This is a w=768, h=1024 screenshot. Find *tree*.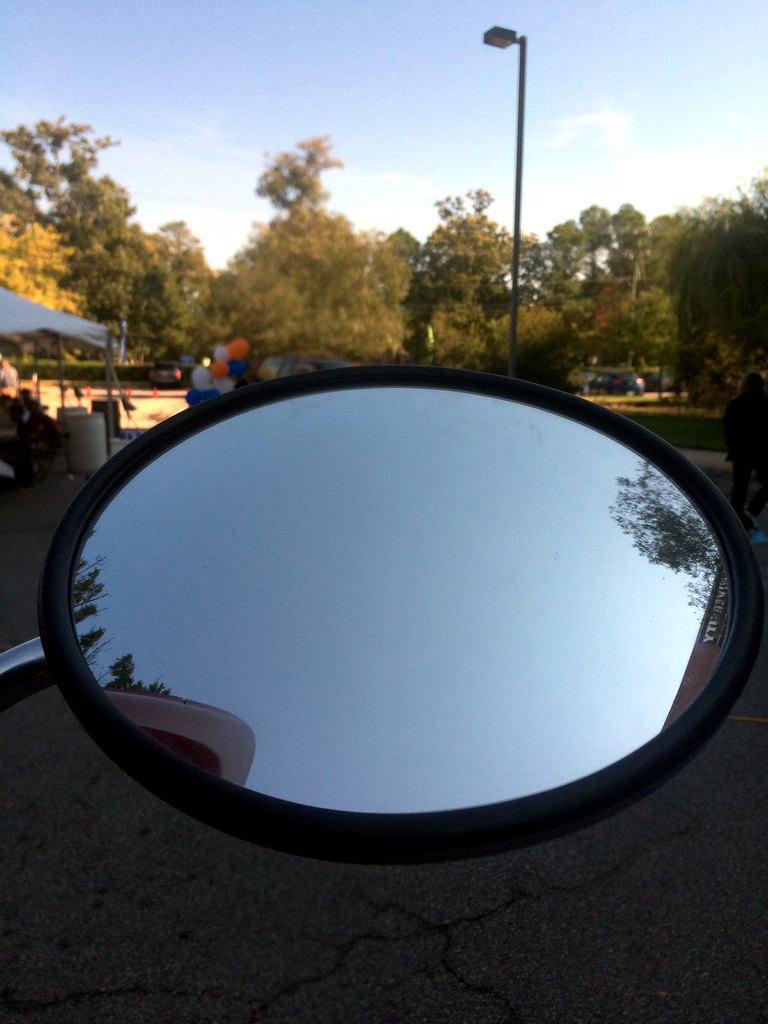
Bounding box: {"x1": 611, "y1": 172, "x2": 767, "y2": 370}.
